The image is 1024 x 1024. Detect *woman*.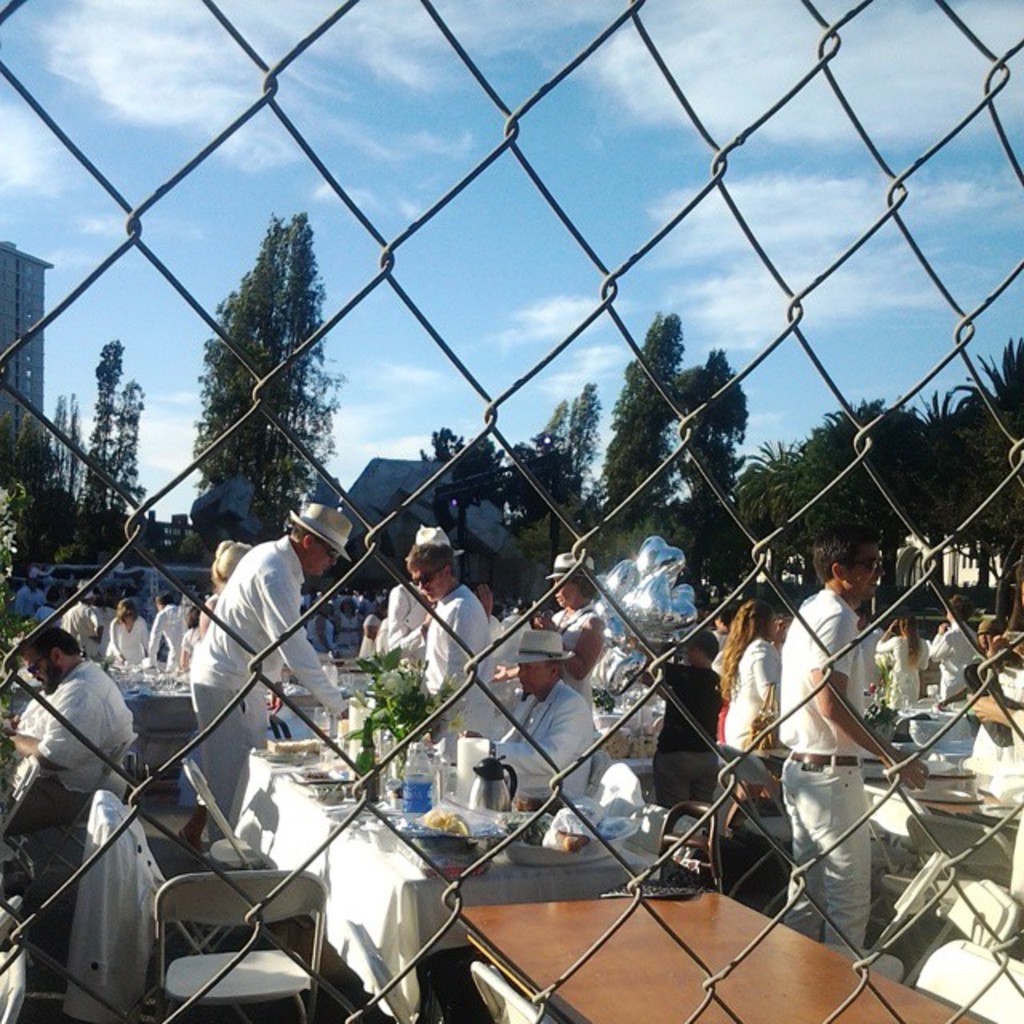
Detection: <region>530, 547, 613, 718</region>.
